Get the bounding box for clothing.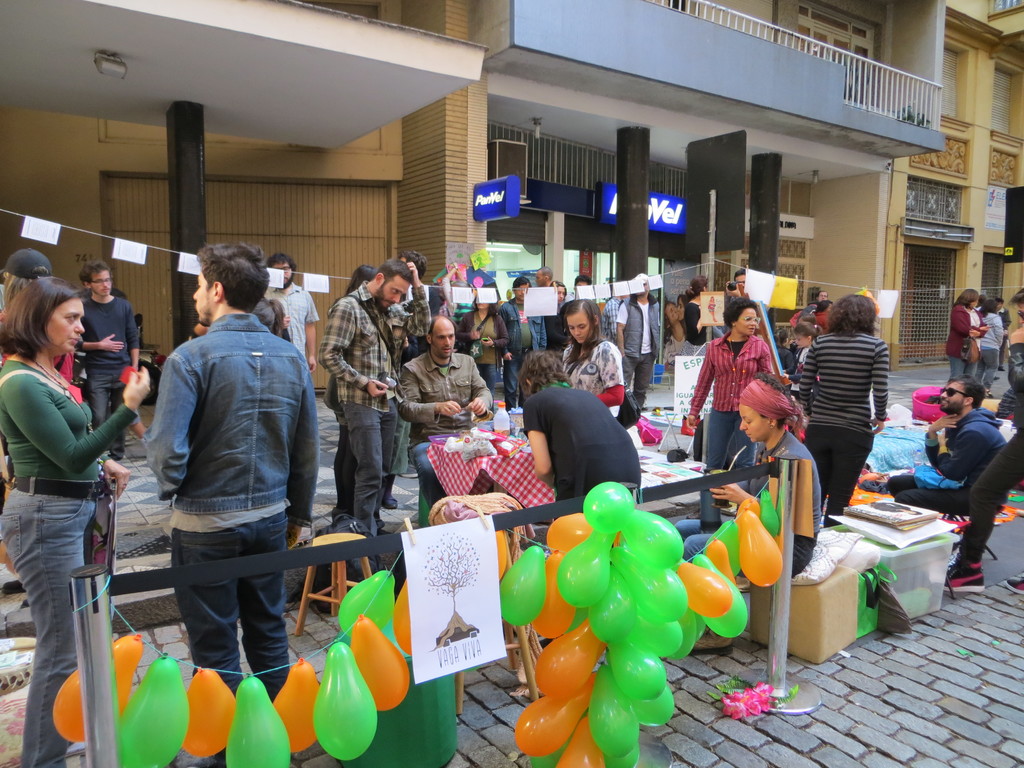
bbox=(796, 302, 823, 351).
